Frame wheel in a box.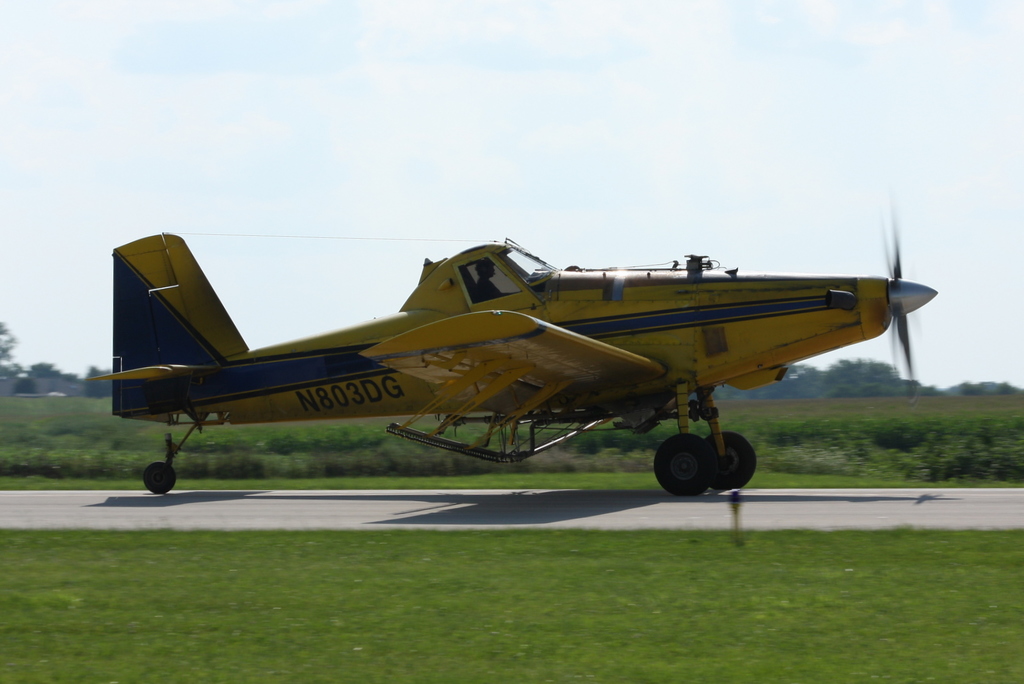
[140,457,177,497].
